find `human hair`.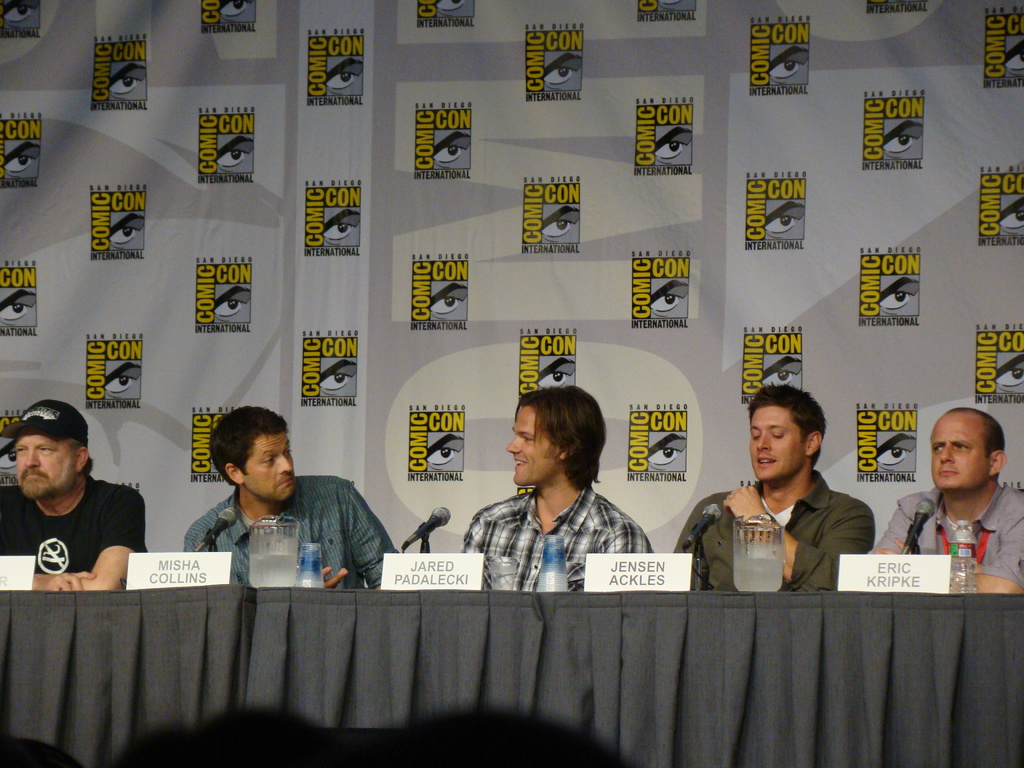
{"left": 948, "top": 406, "right": 1004, "bottom": 460}.
